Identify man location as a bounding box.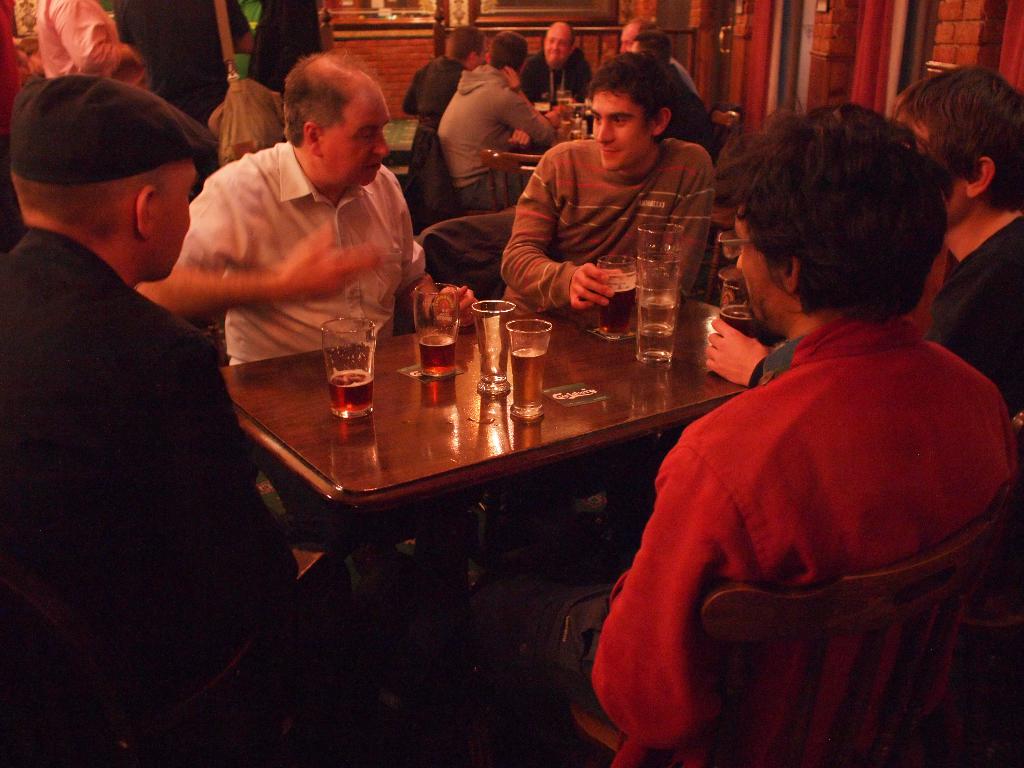
[493, 48, 716, 316].
